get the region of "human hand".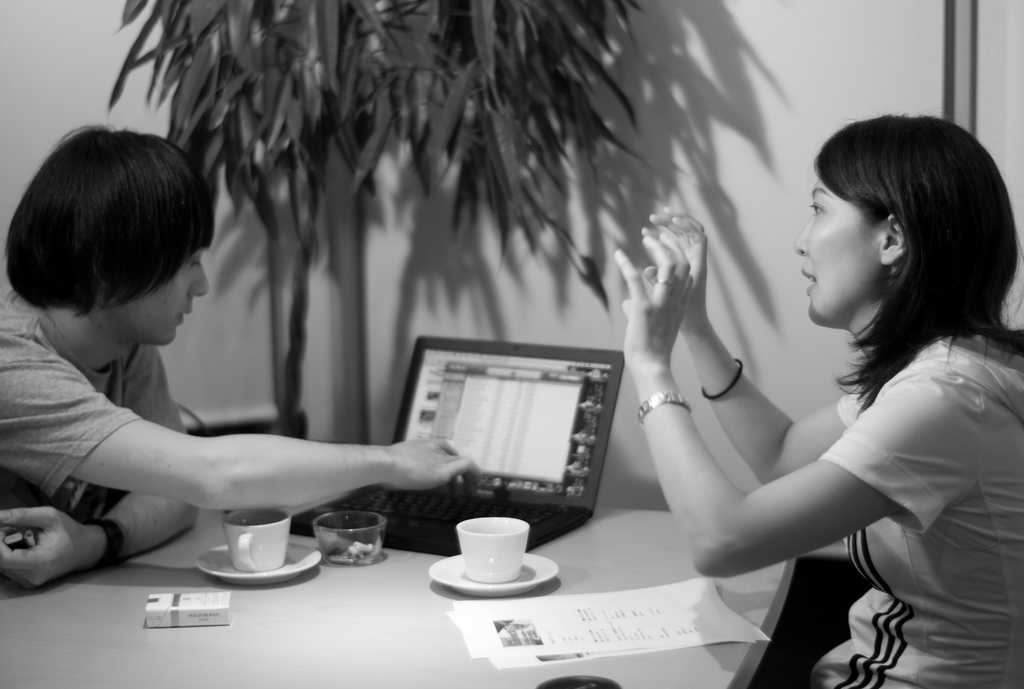
[611,229,691,371].
